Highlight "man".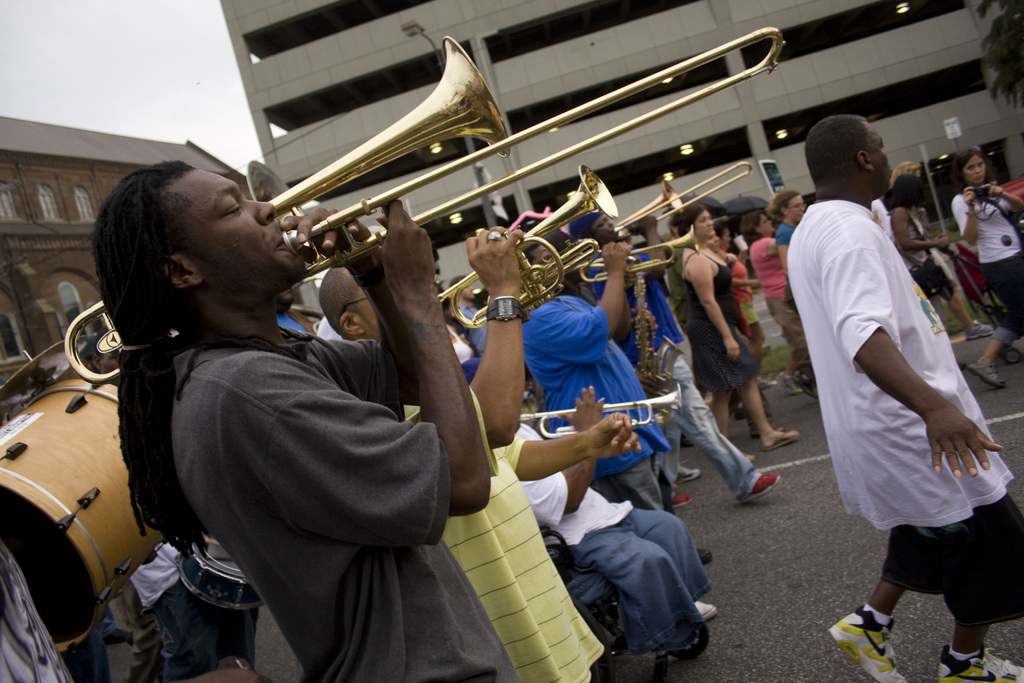
Highlighted region: select_region(570, 204, 783, 509).
